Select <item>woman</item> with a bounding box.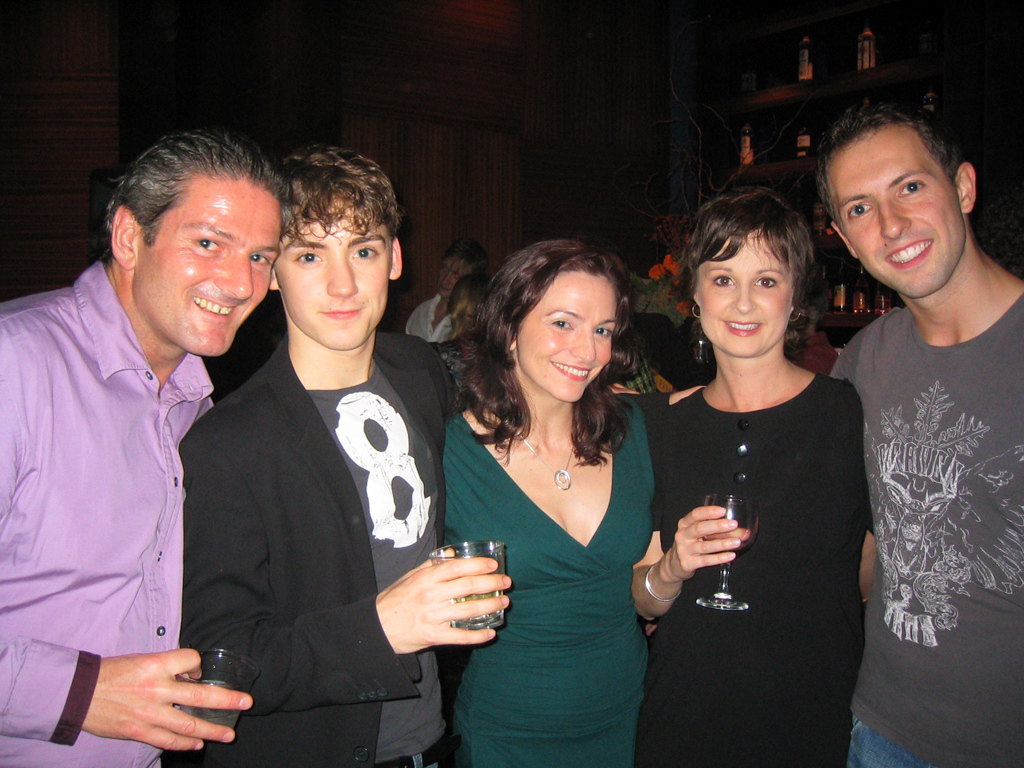
419, 225, 686, 754.
